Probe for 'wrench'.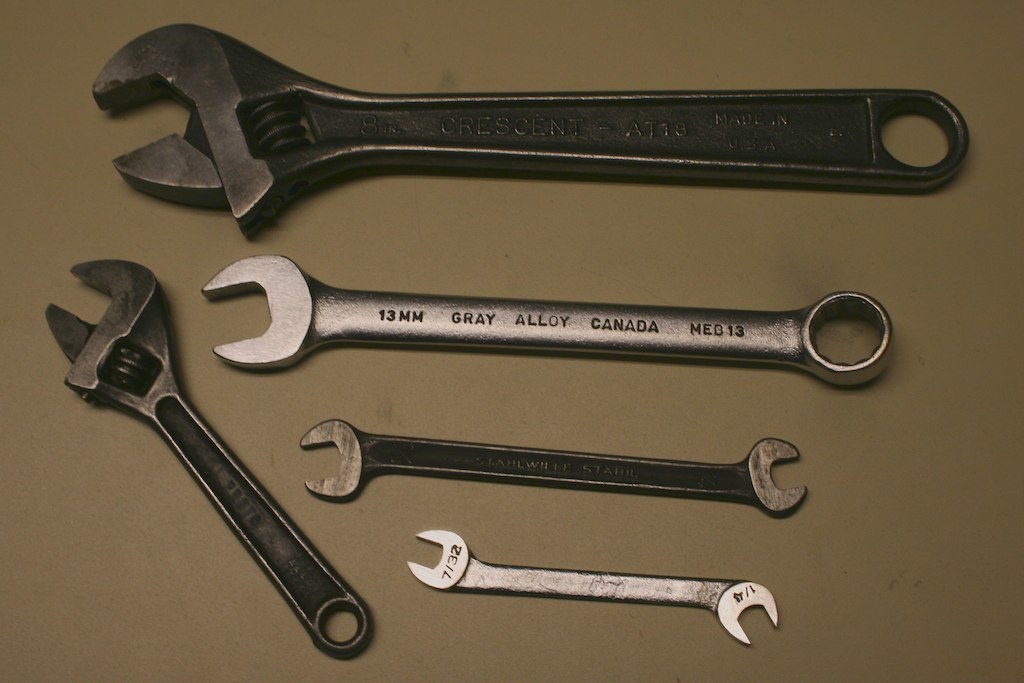
Probe result: 91:20:974:236.
